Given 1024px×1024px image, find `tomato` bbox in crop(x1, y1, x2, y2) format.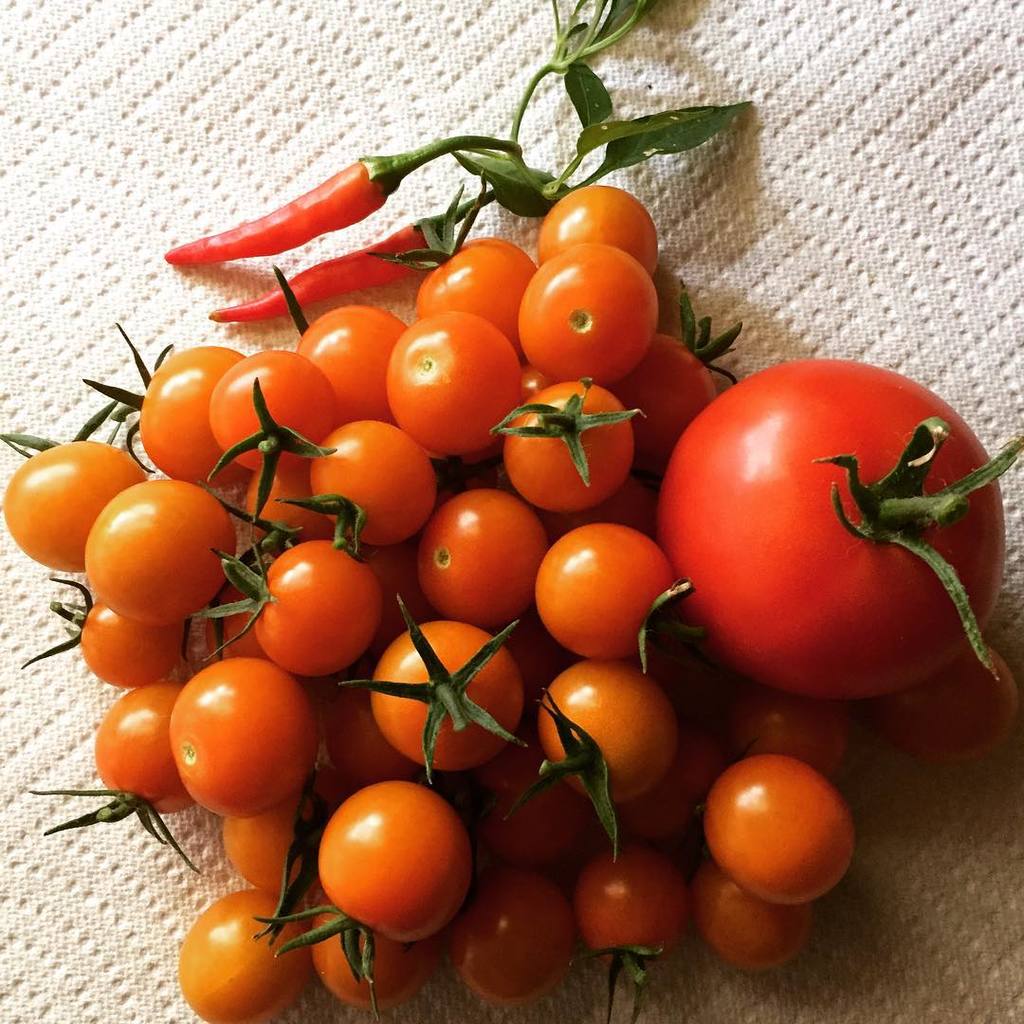
crop(172, 662, 313, 809).
